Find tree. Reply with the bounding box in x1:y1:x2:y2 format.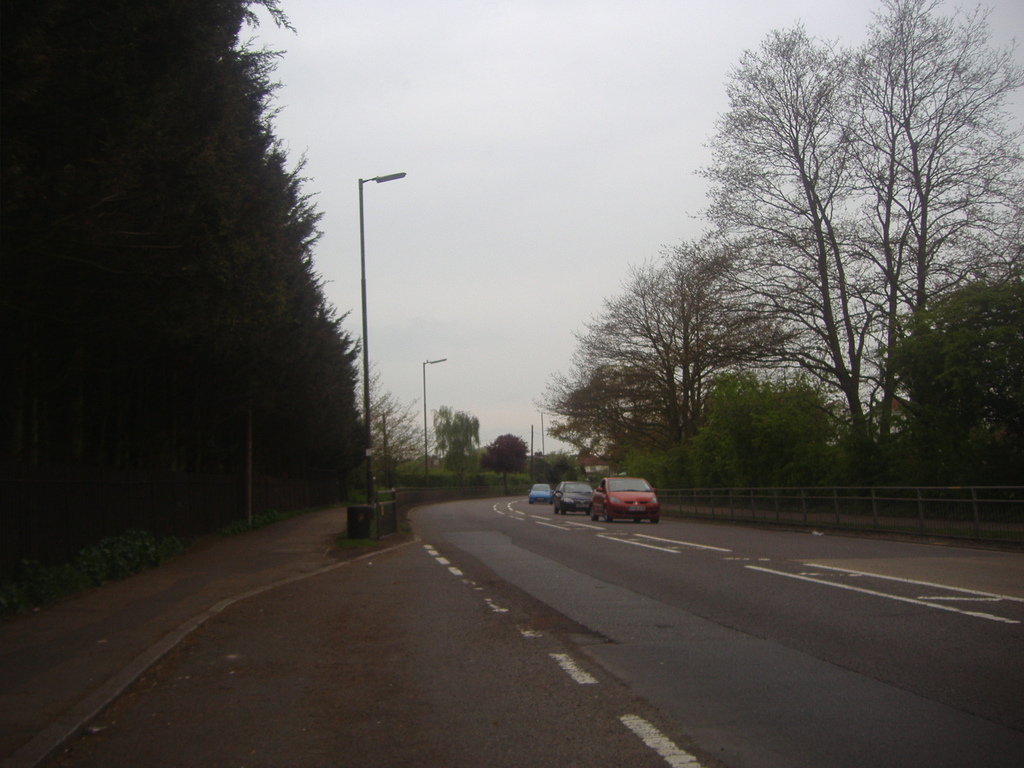
532:238:803:472.
